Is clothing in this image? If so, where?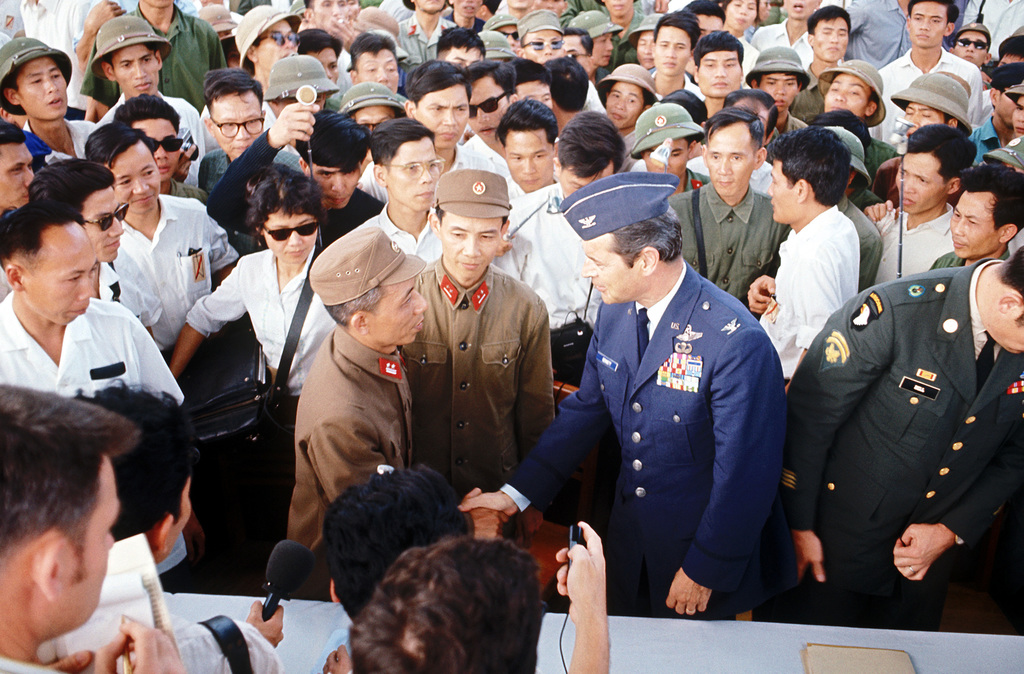
Yes, at box=[106, 193, 235, 369].
